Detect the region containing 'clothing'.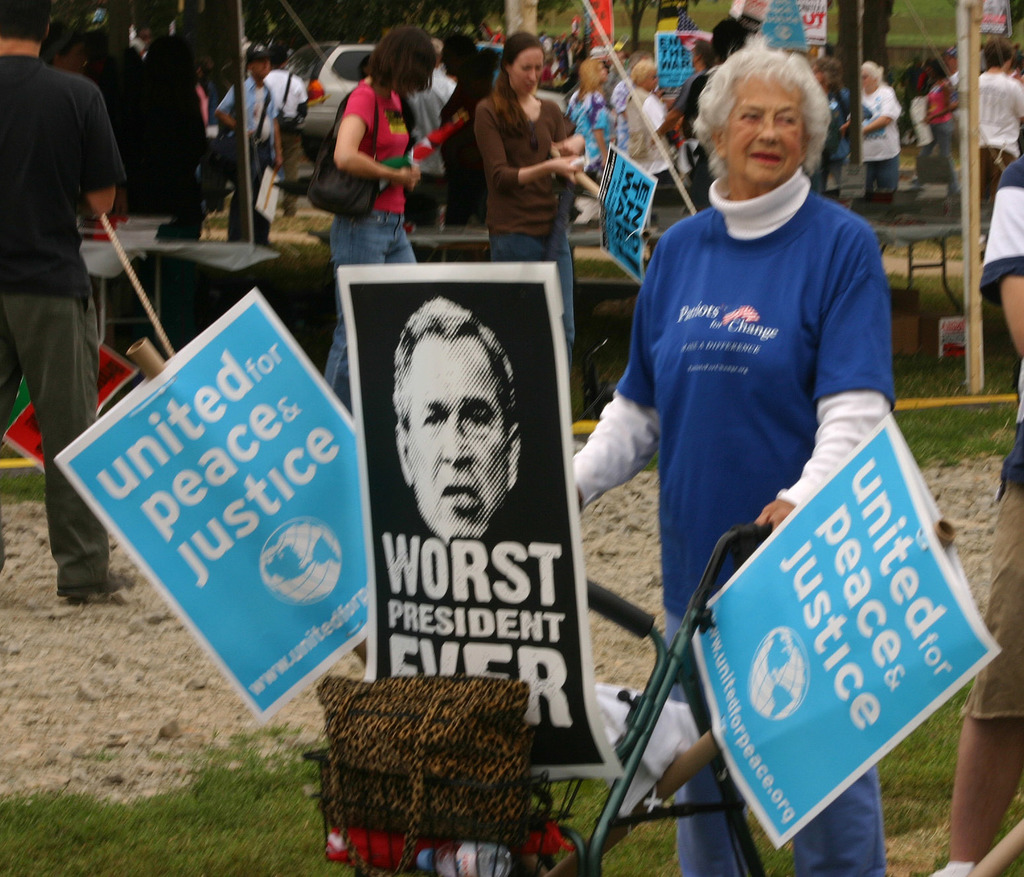
BBox(323, 80, 428, 394).
